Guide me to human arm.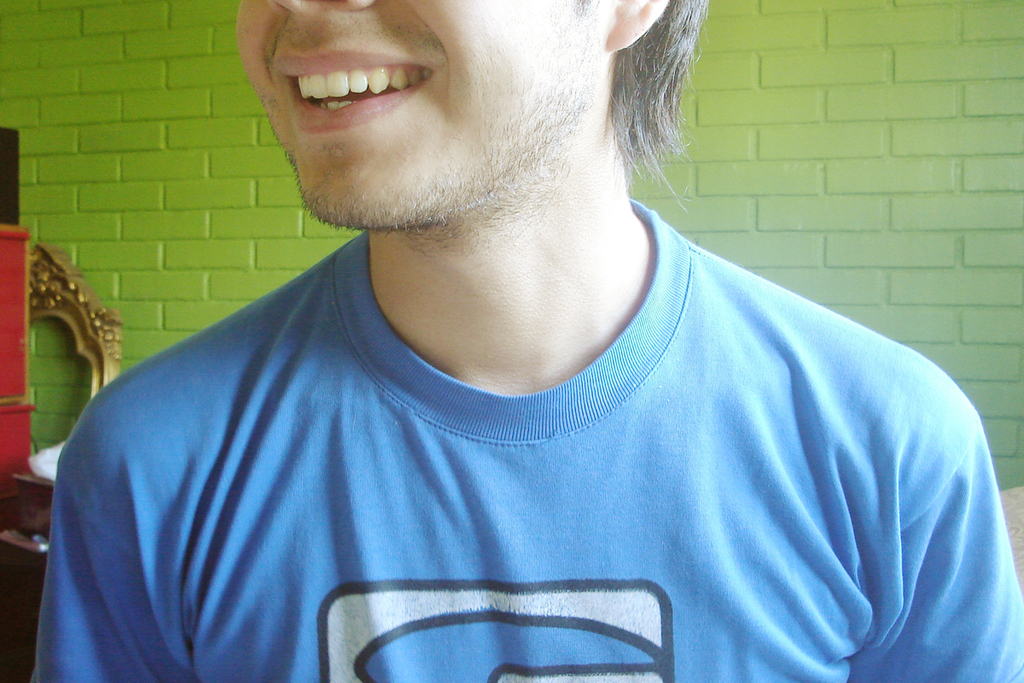
Guidance: l=32, t=391, r=191, b=682.
